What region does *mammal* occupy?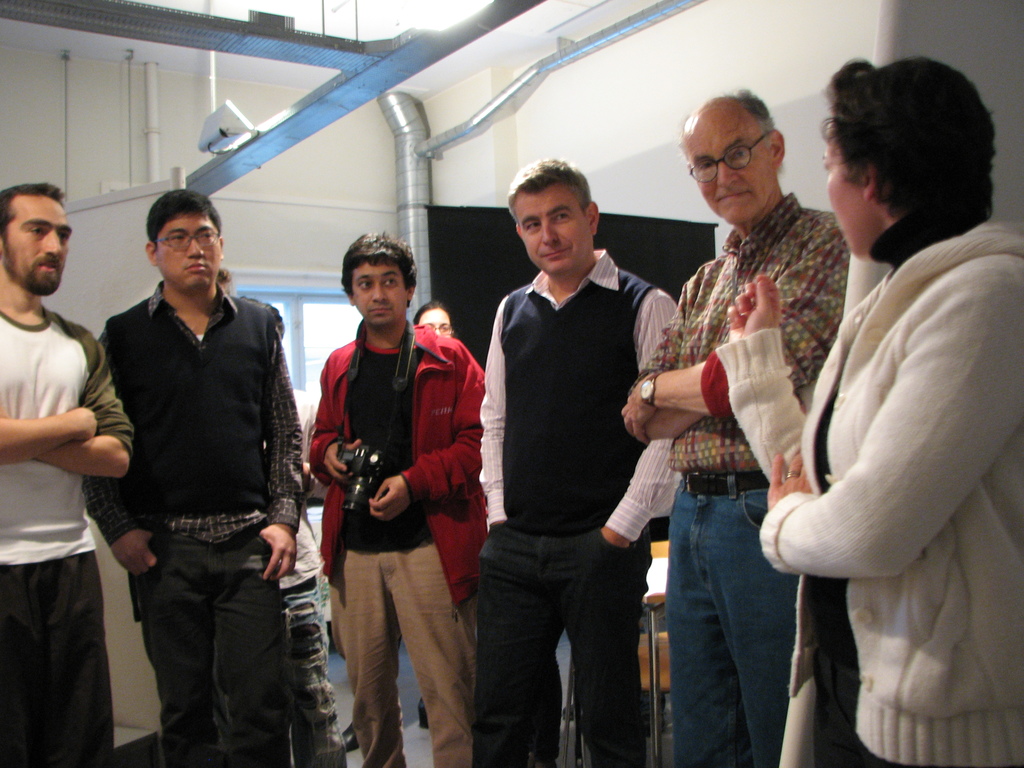
759:65:1018:767.
